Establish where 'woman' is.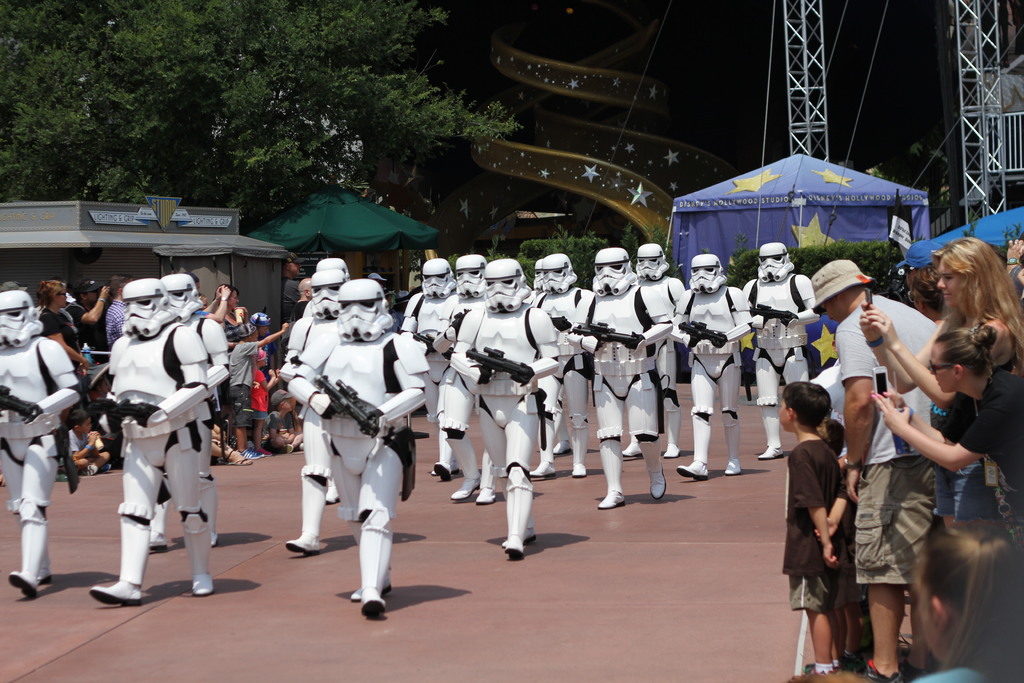
Established at 876:325:1023:541.
